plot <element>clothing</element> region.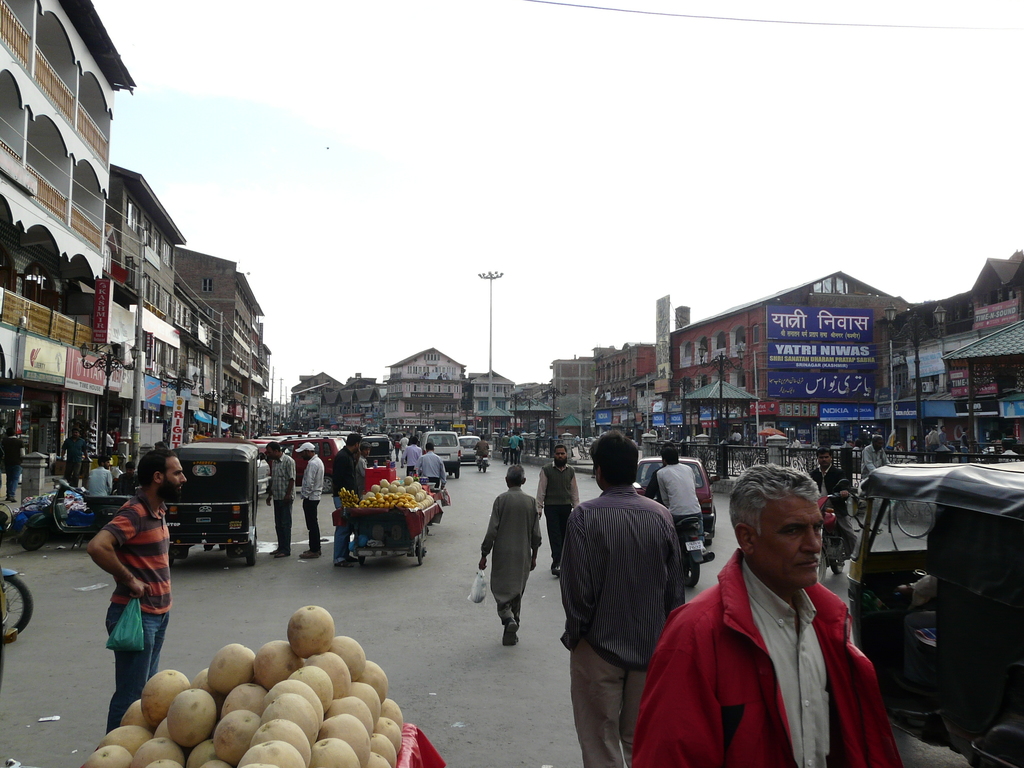
Plotted at select_region(88, 463, 112, 496).
